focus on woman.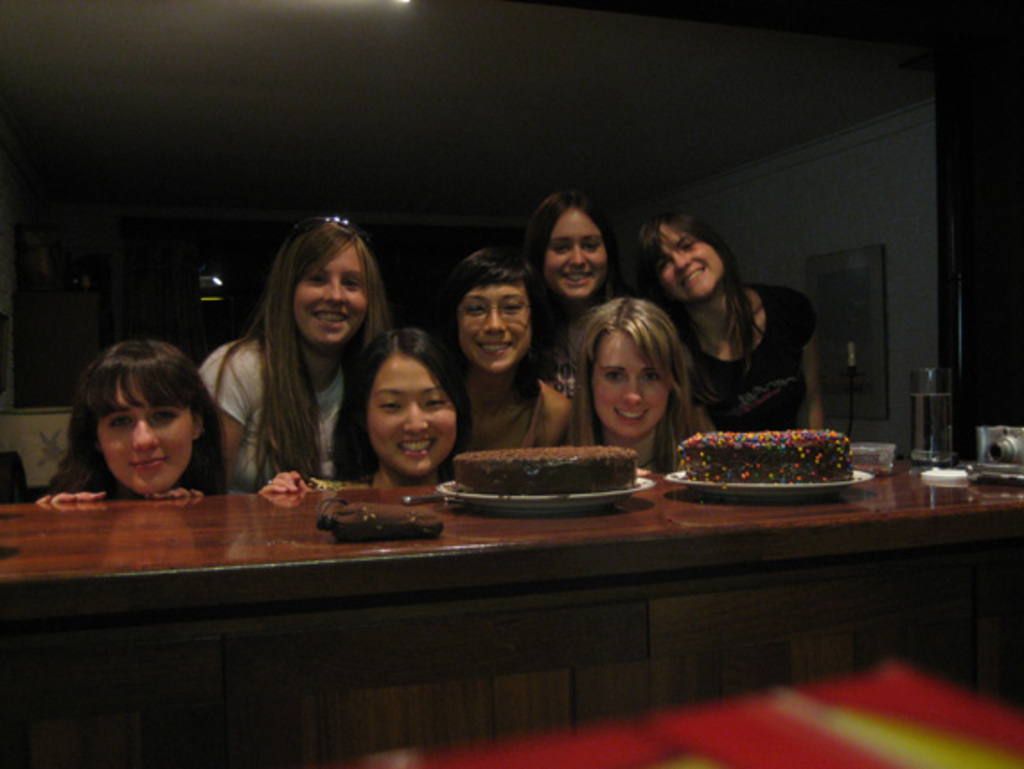
Focused at box(532, 190, 620, 404).
